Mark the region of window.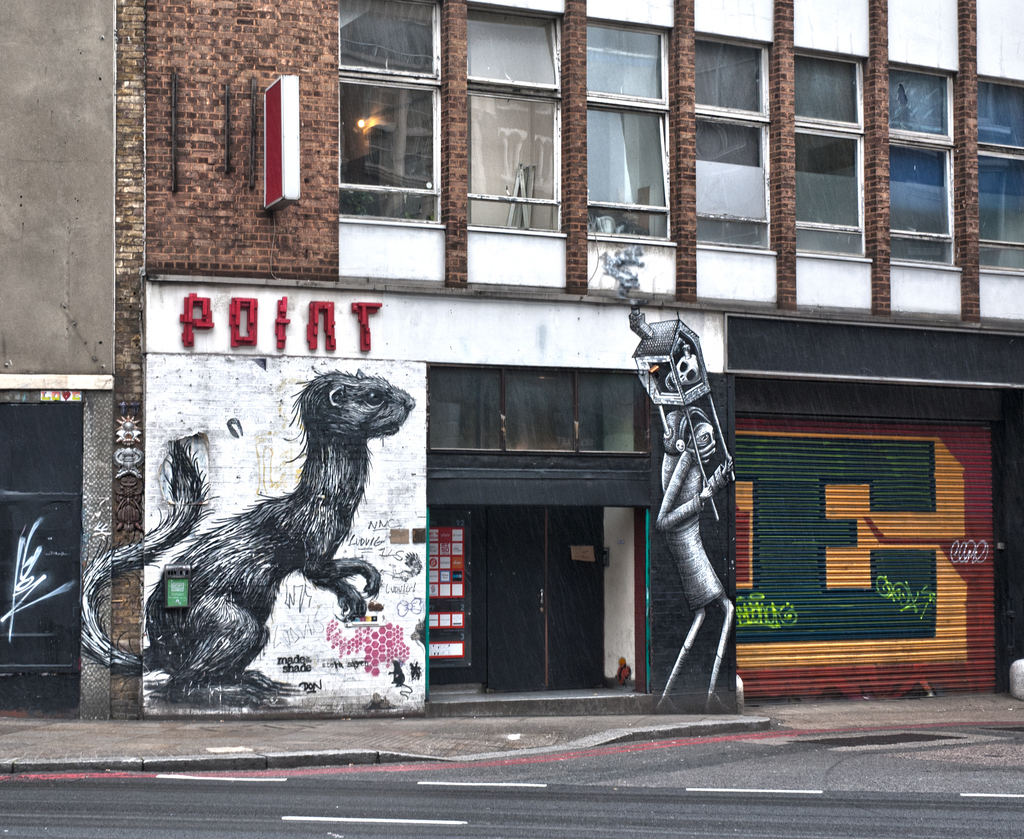
Region: x1=584, y1=21, x2=664, y2=236.
